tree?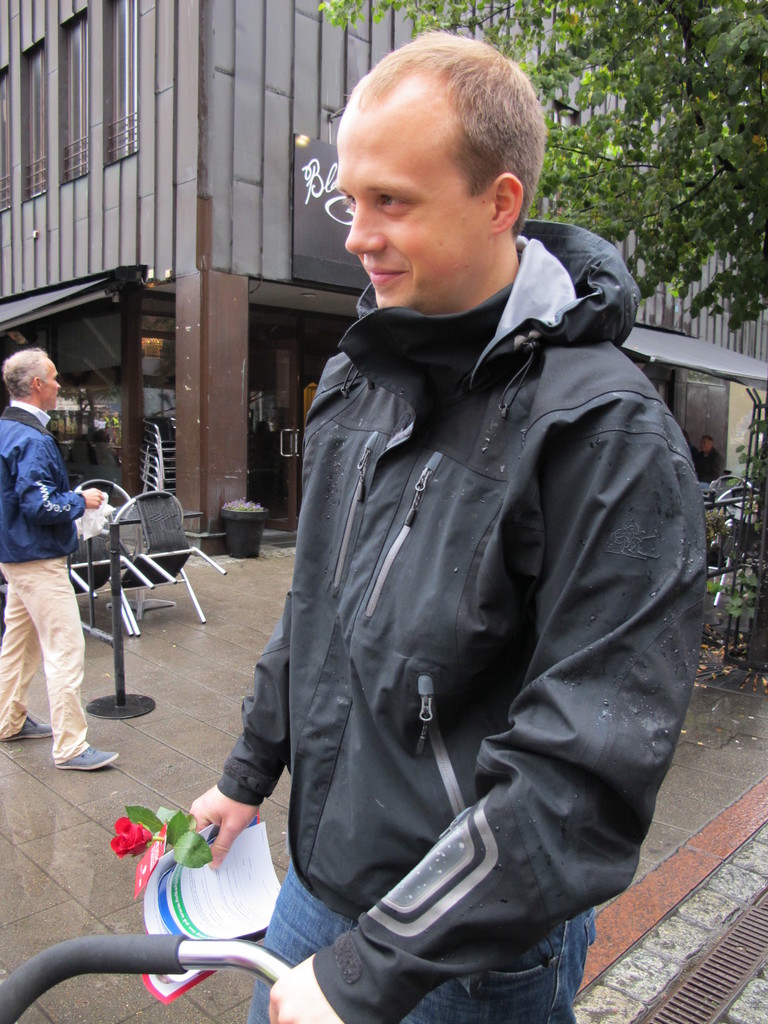
<box>276,0,767,332</box>
